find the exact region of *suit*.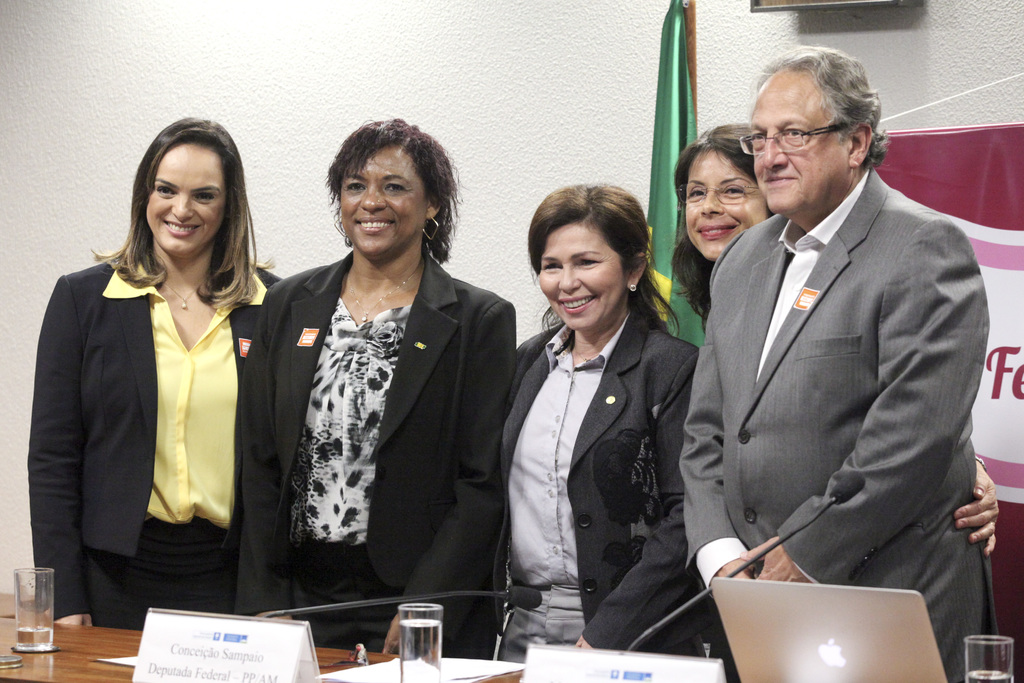
Exact region: {"left": 28, "top": 247, "right": 289, "bottom": 639}.
